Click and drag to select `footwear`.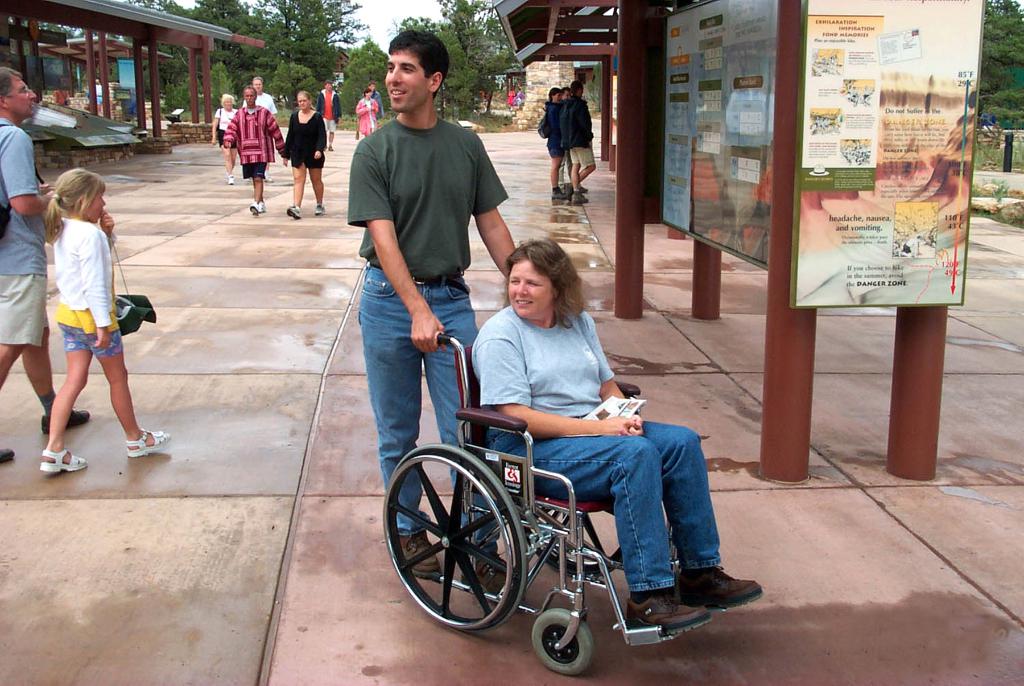
Selection: {"x1": 262, "y1": 172, "x2": 273, "y2": 183}.
